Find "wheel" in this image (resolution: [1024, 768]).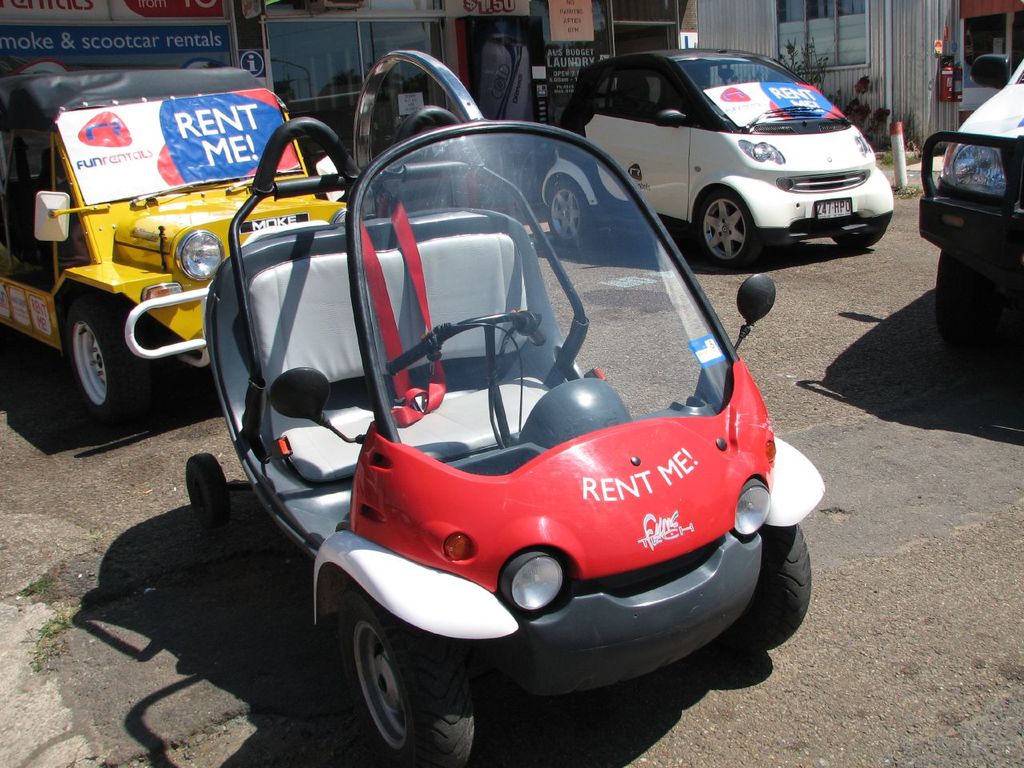
<box>64,294,150,422</box>.
